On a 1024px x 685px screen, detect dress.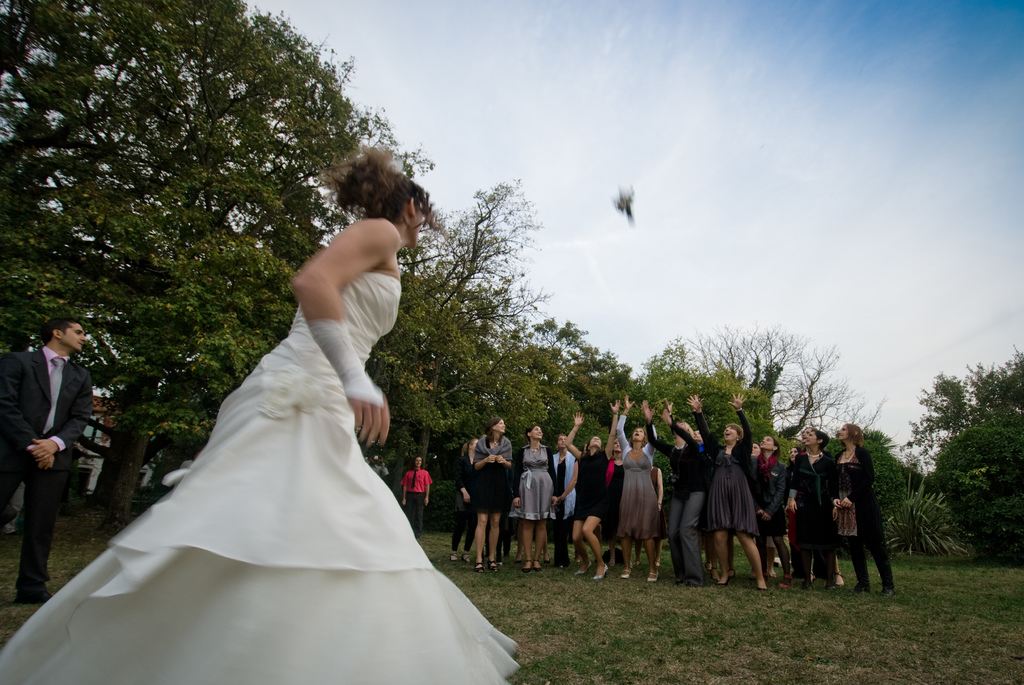
572, 447, 610, 522.
